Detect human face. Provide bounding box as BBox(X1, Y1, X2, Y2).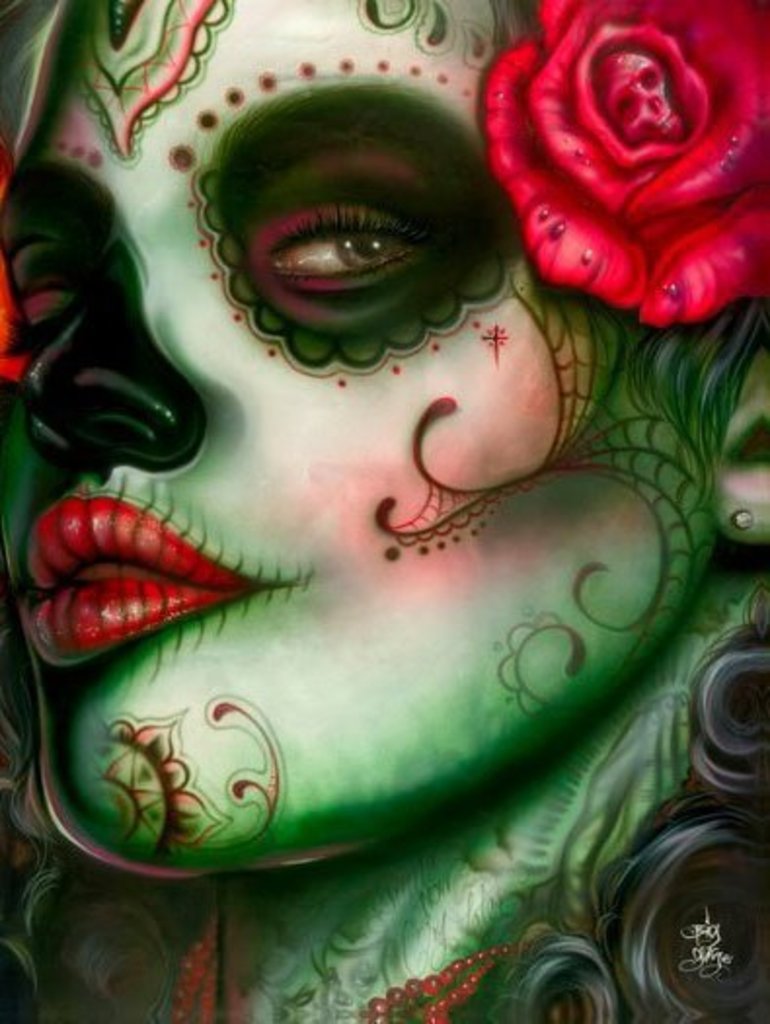
BBox(0, 0, 715, 878).
